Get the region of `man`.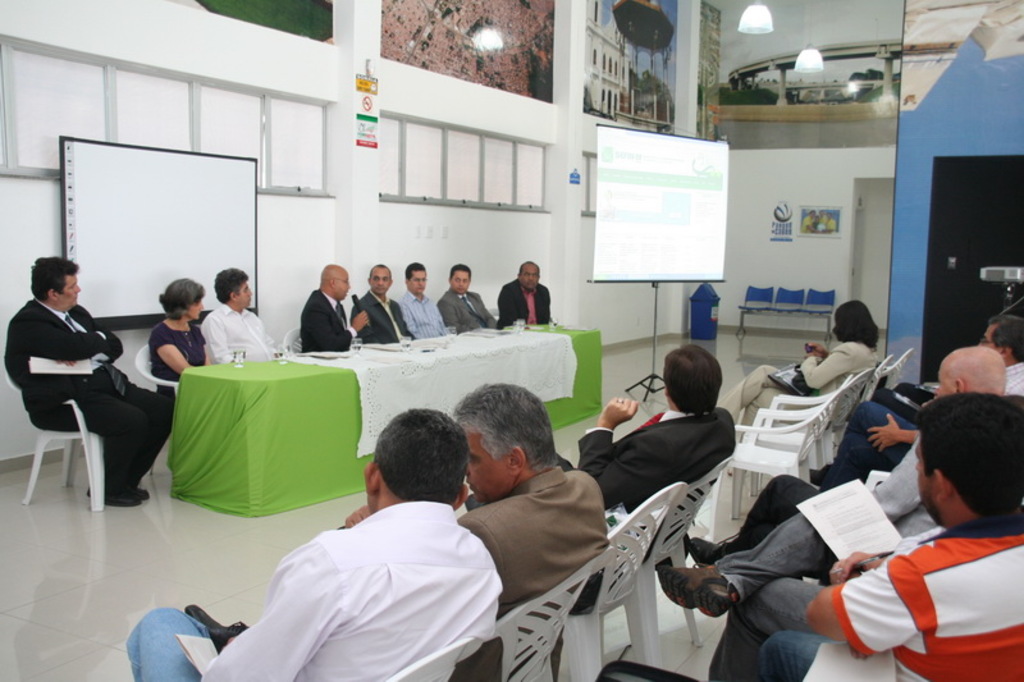
[302, 264, 369, 348].
